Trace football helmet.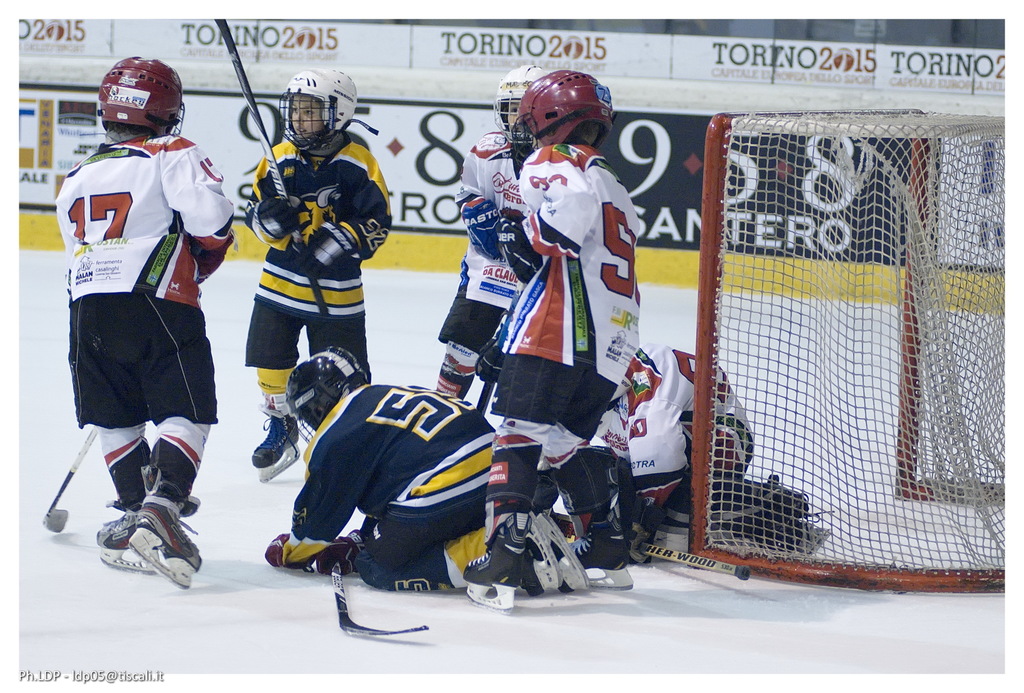
Traced to <region>275, 68, 380, 157</region>.
